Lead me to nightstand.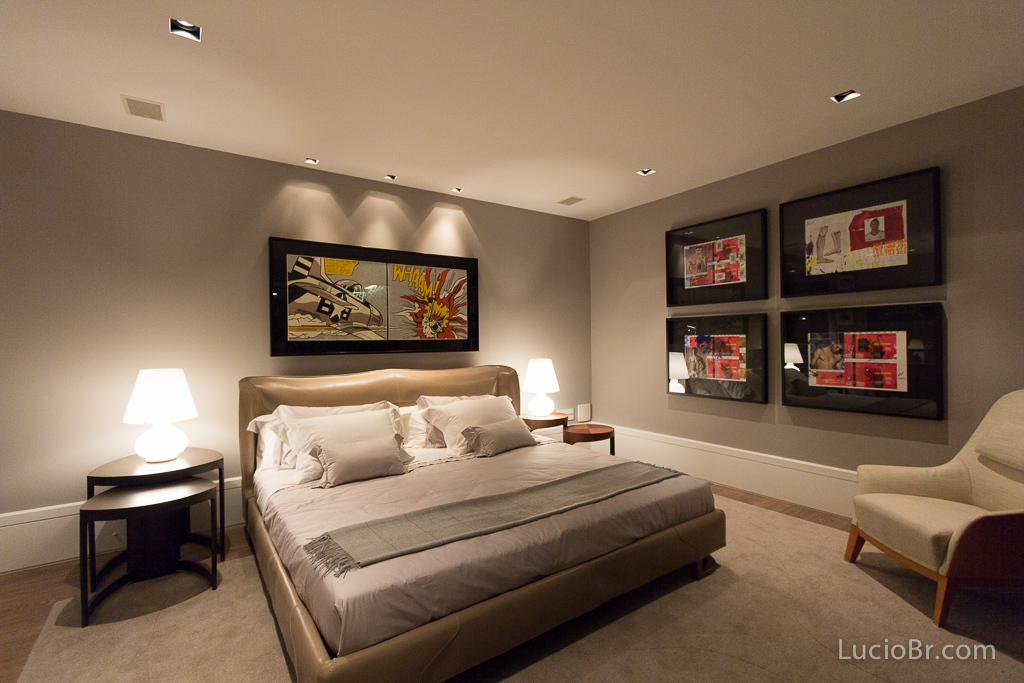
Lead to bbox=(519, 396, 572, 441).
